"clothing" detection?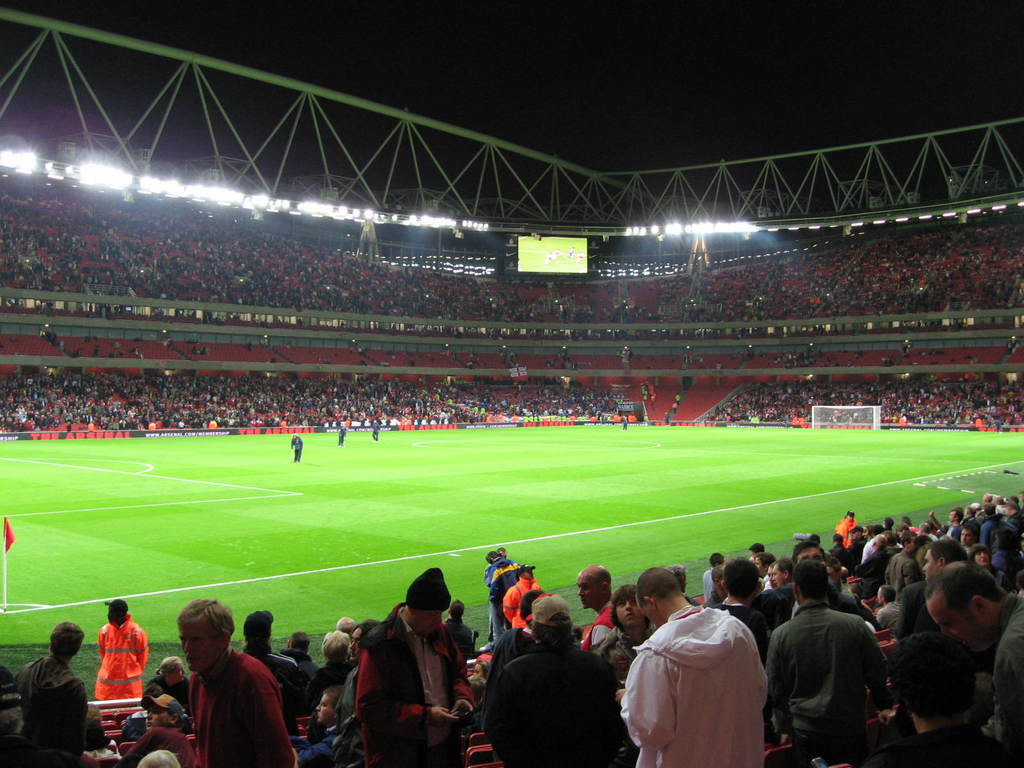
bbox=[353, 600, 472, 767]
